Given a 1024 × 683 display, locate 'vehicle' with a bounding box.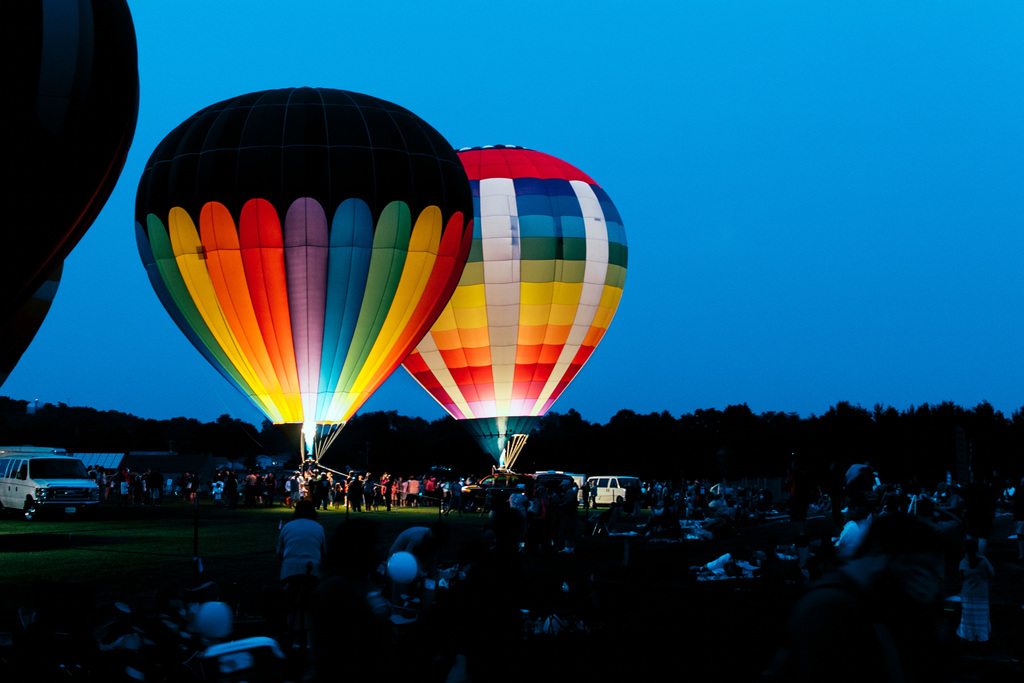
Located: pyautogui.locateOnScreen(461, 470, 536, 513).
